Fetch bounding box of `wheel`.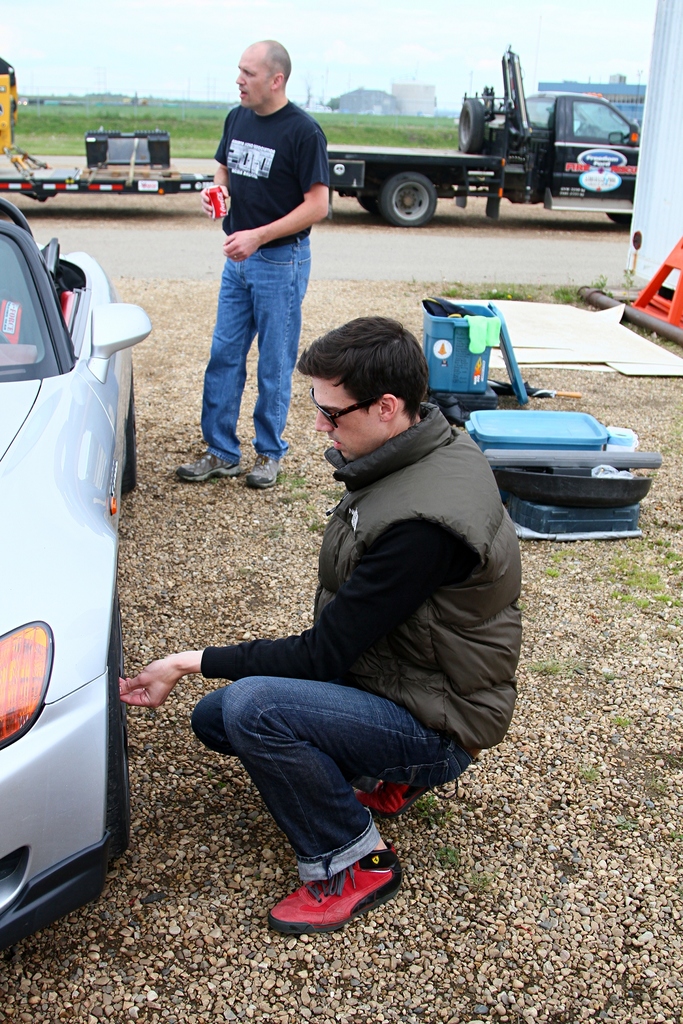
Bbox: select_region(380, 172, 441, 227).
